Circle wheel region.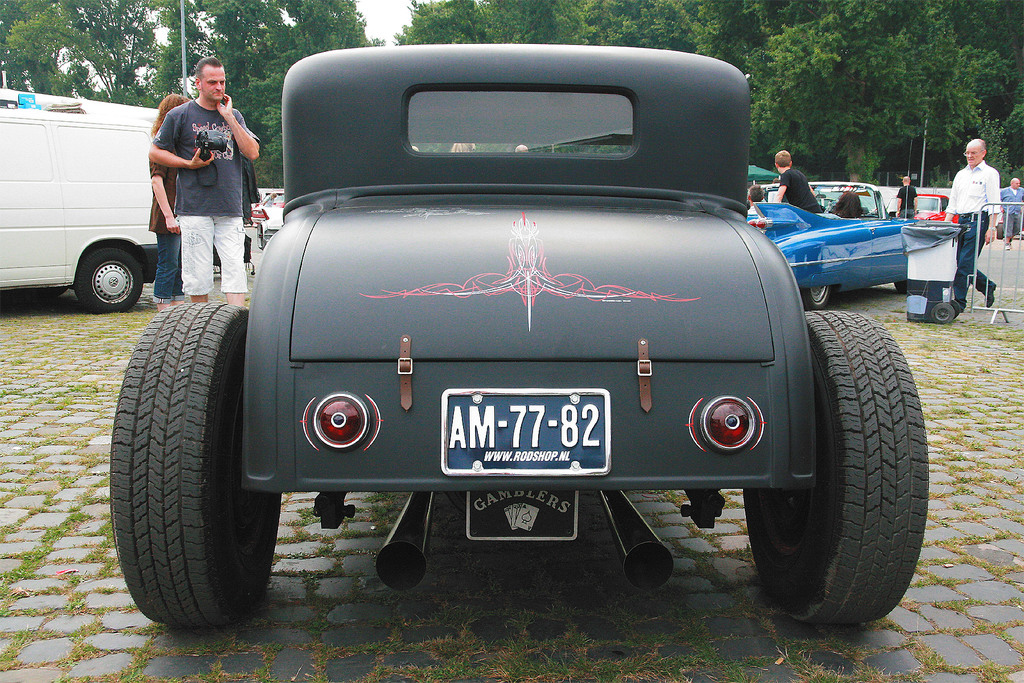
Region: (left=895, top=279, right=907, bottom=295).
